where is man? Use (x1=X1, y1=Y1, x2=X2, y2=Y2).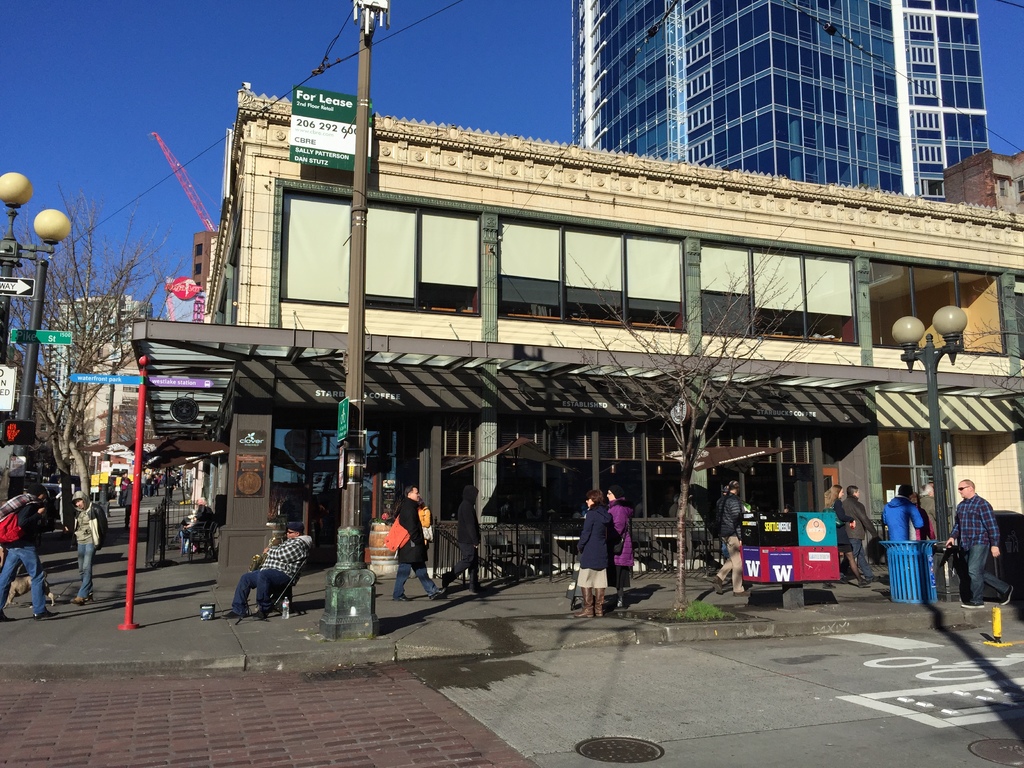
(x1=226, y1=518, x2=310, y2=620).
